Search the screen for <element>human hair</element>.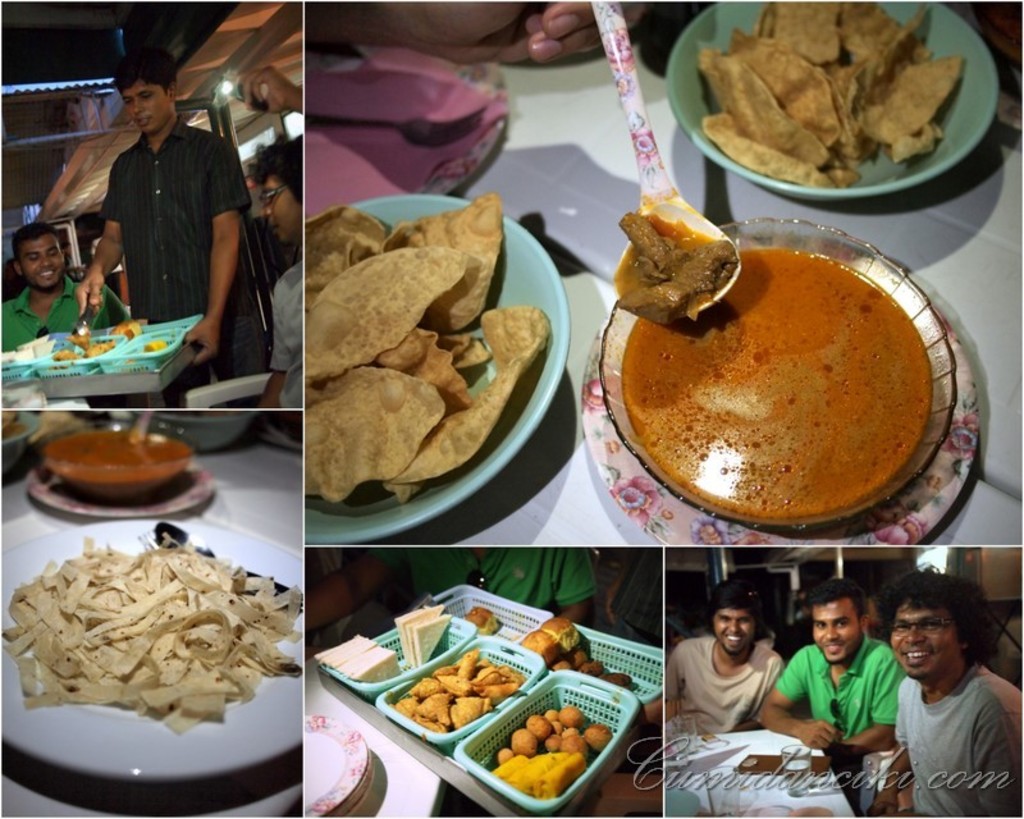
Found at 797/568/865/614.
